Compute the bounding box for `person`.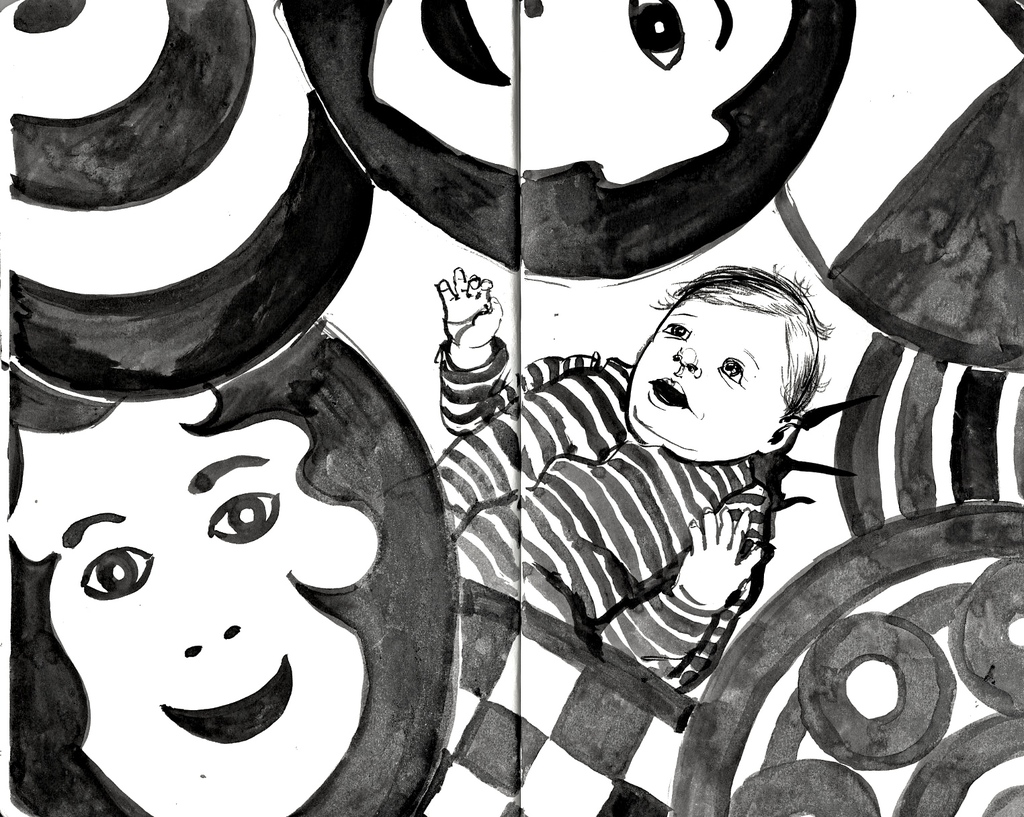
detection(277, 0, 857, 282).
